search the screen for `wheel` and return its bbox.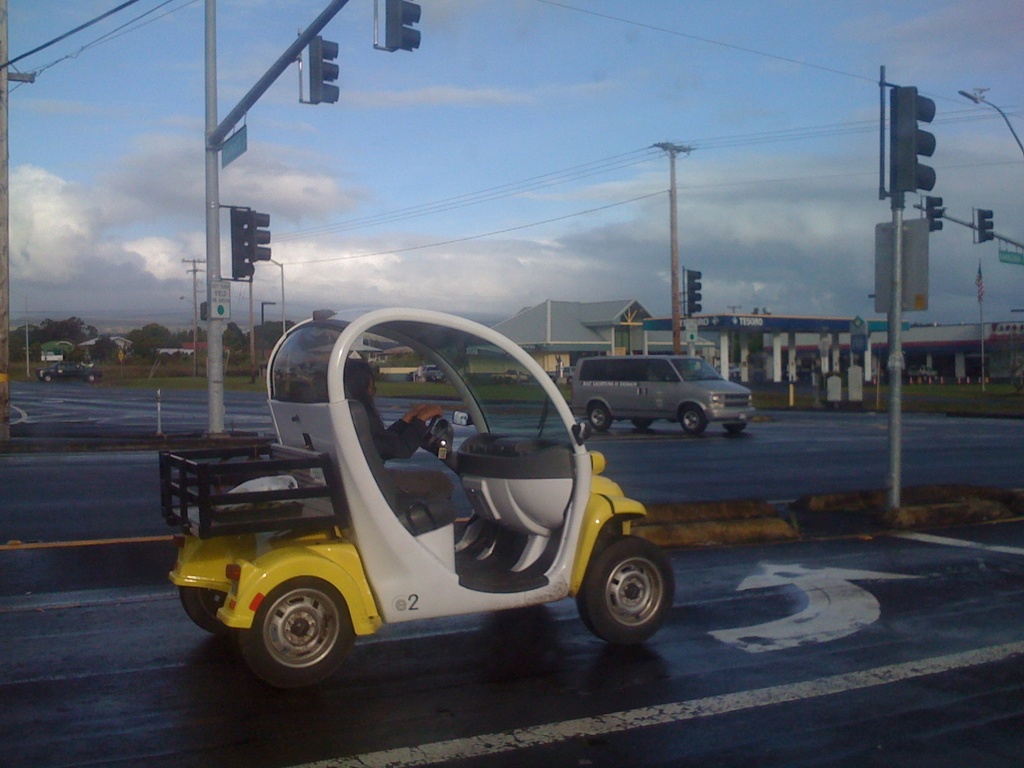
Found: 632:416:662:429.
